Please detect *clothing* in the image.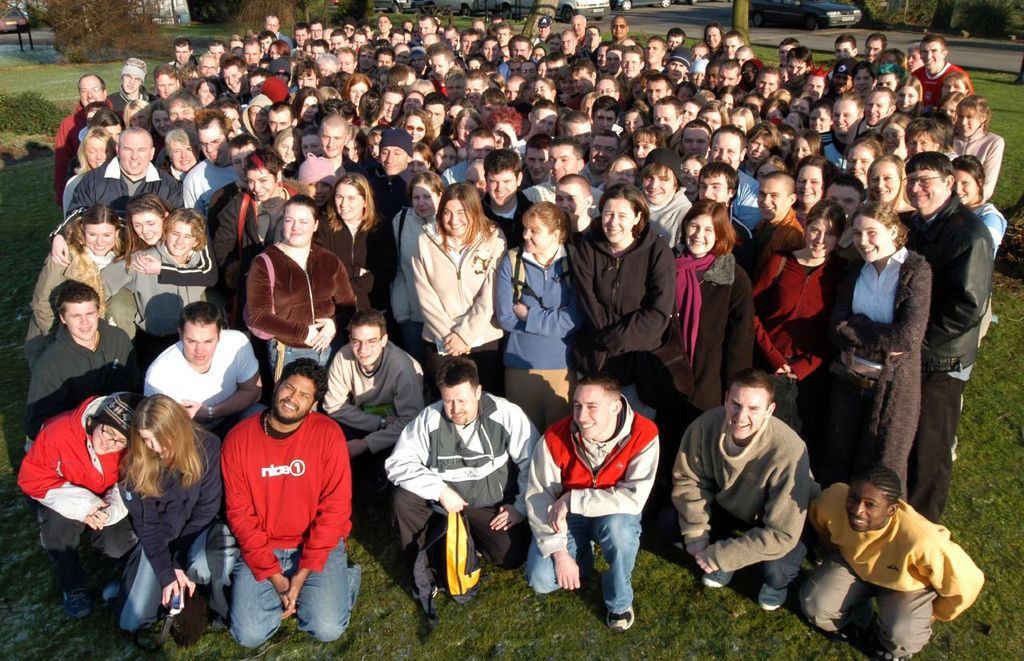
39,235,141,335.
